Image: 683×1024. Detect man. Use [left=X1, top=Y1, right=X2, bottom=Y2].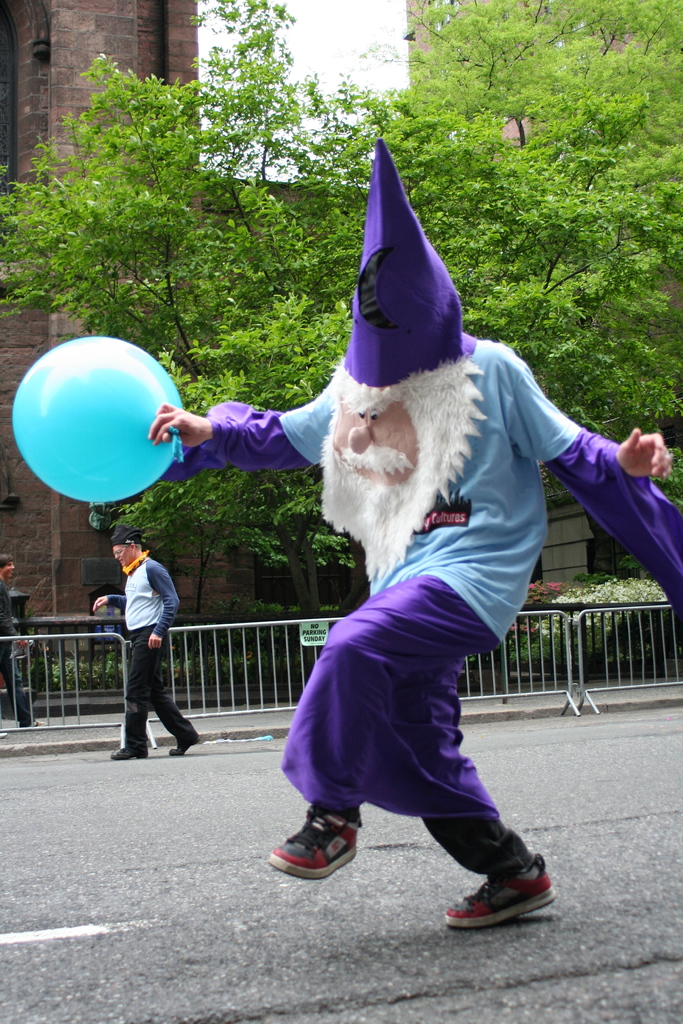
[left=102, top=518, right=192, bottom=765].
